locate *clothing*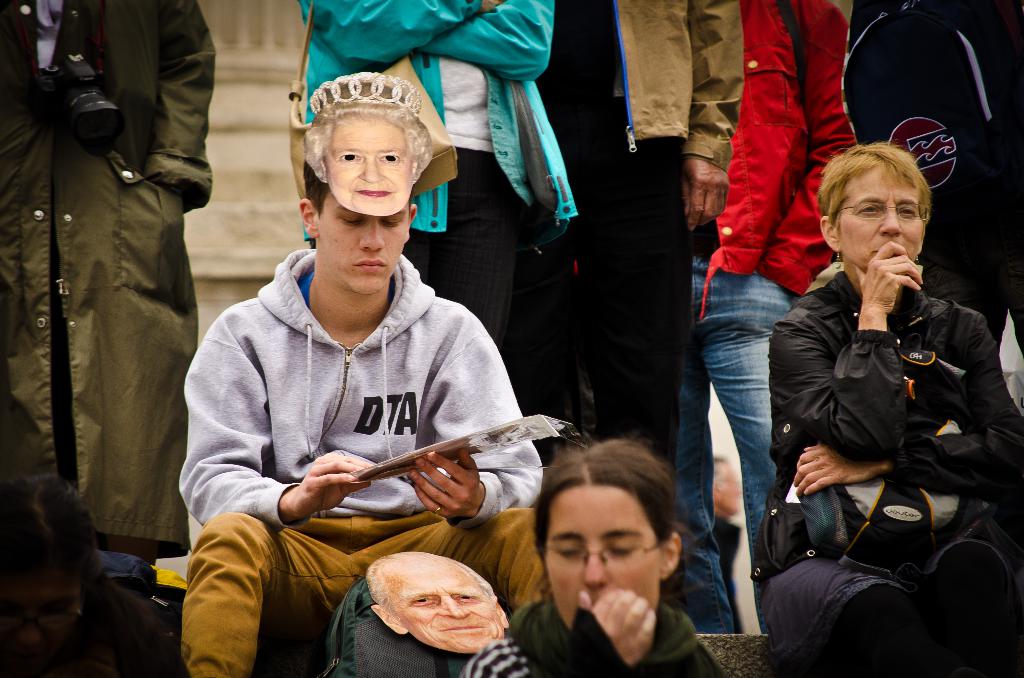
box=[173, 252, 545, 677]
